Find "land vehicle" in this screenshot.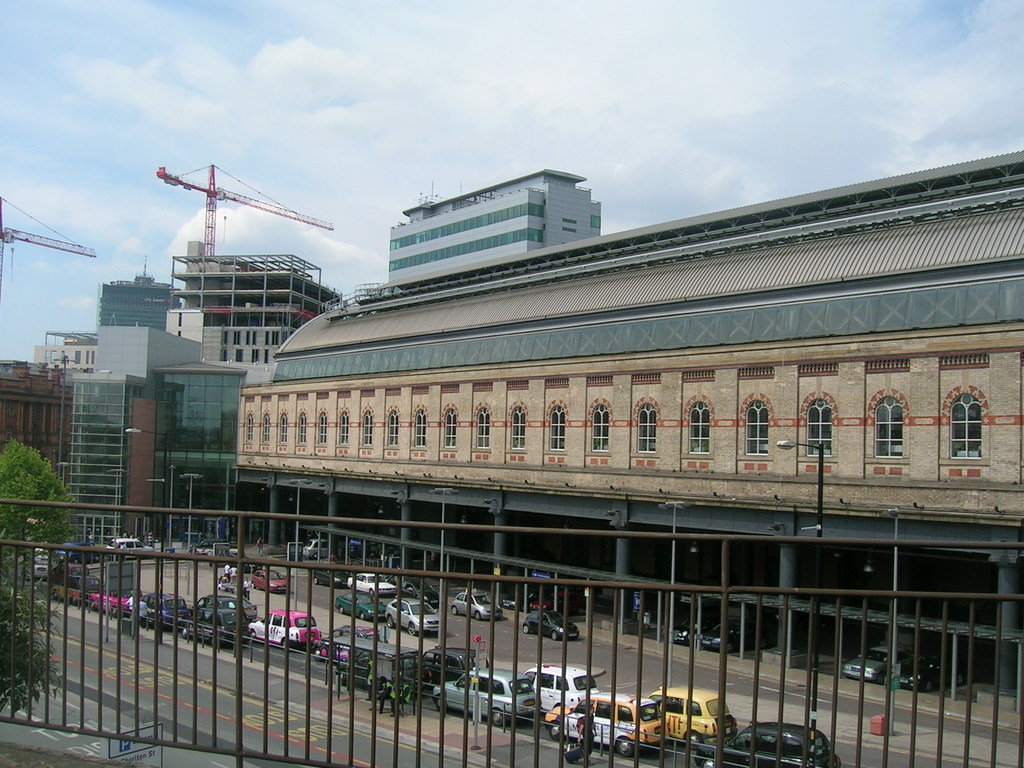
The bounding box for "land vehicle" is 93 595 140 609.
